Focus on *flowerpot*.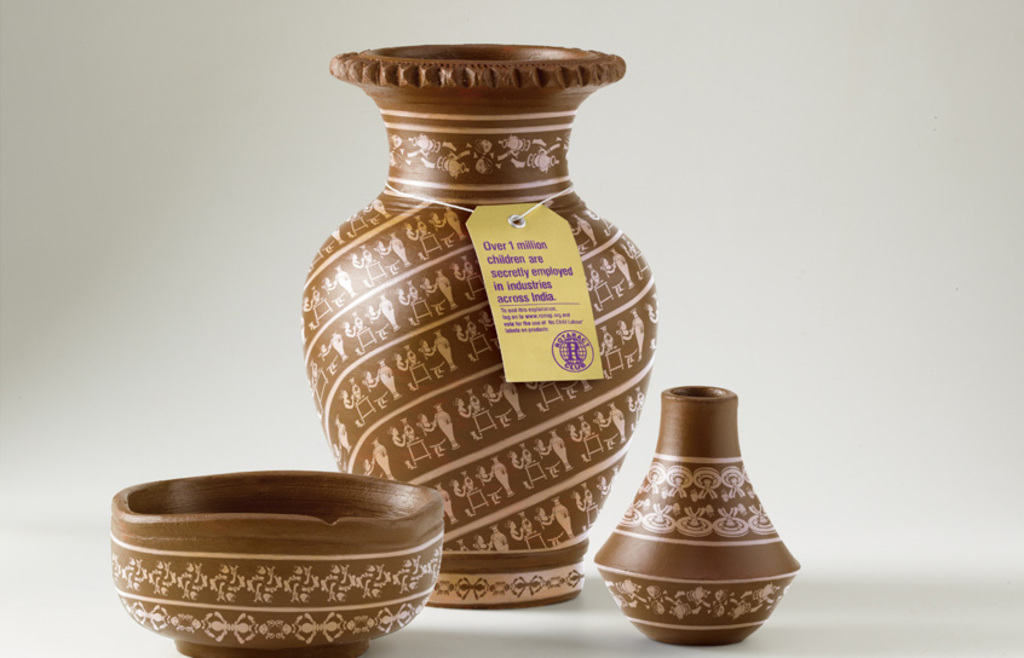
Focused at <region>113, 468, 450, 657</region>.
